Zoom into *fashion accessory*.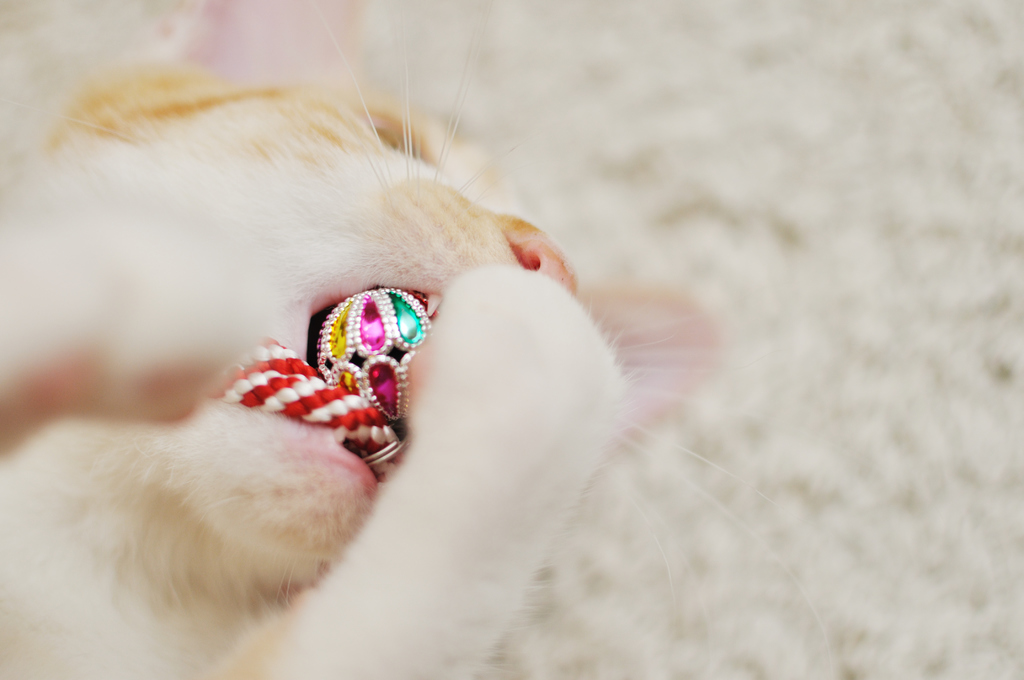
Zoom target: <box>208,286,434,473</box>.
